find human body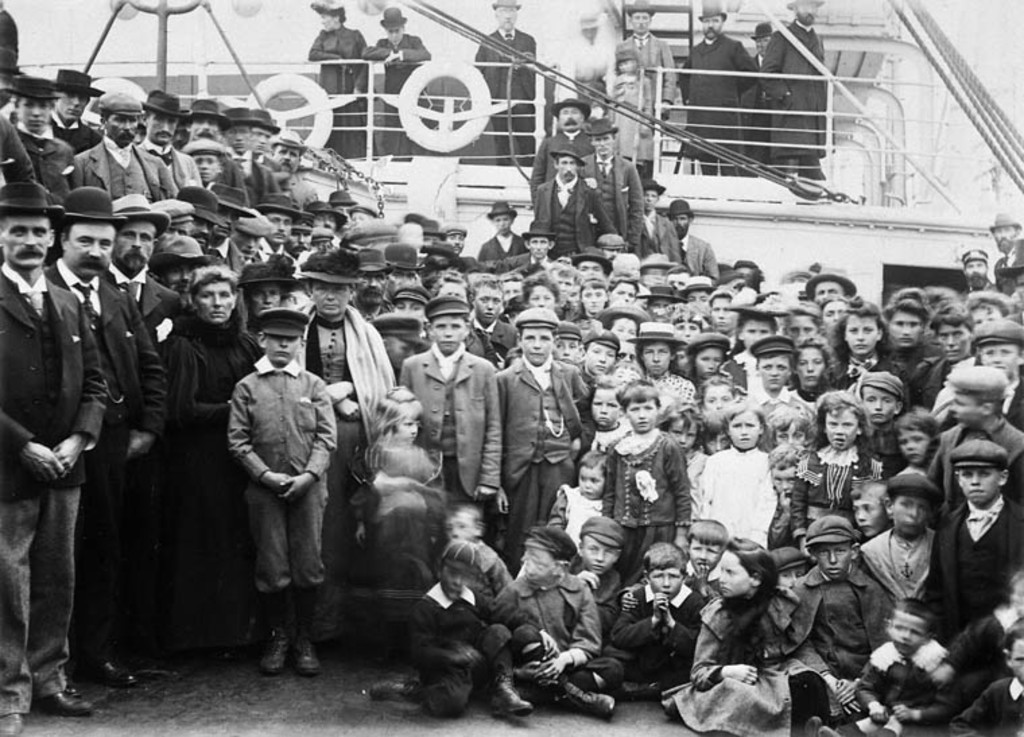
box(612, 319, 637, 338)
